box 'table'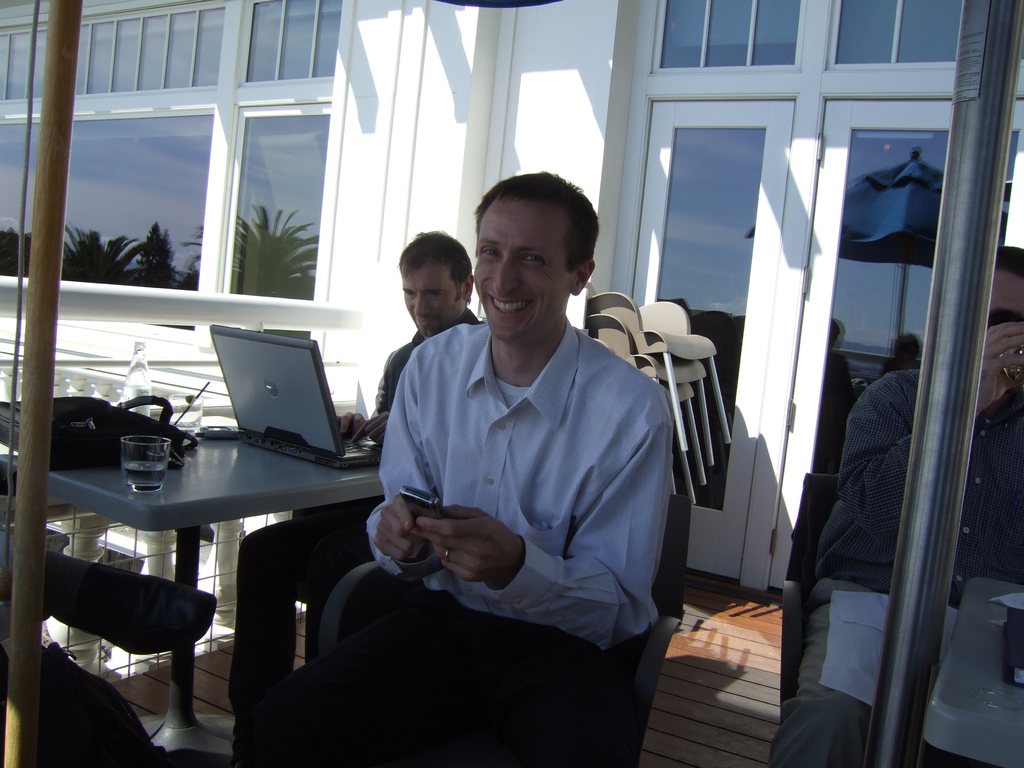
[left=51, top=426, right=349, bottom=686]
